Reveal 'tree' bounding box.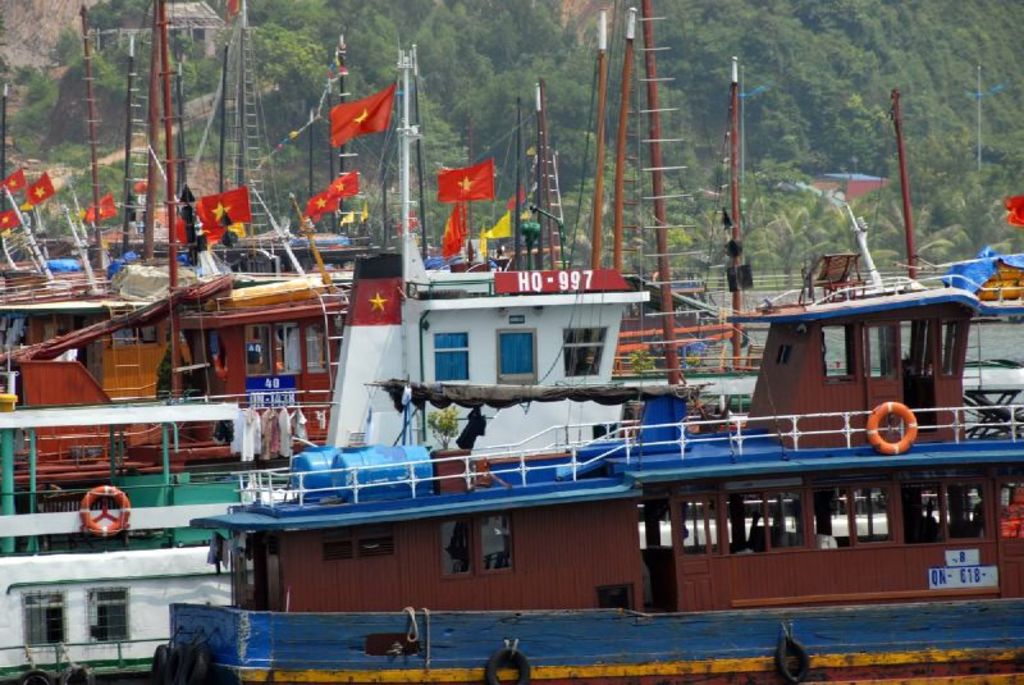
Revealed: Rect(262, 37, 339, 131).
